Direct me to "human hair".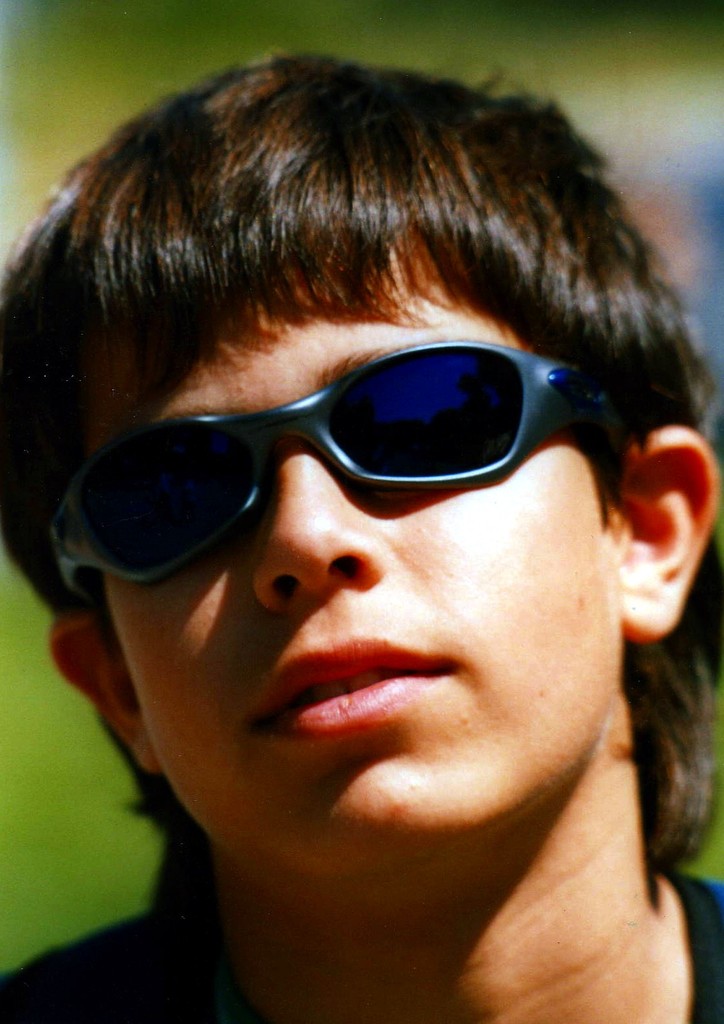
Direction: <box>62,22,709,869</box>.
